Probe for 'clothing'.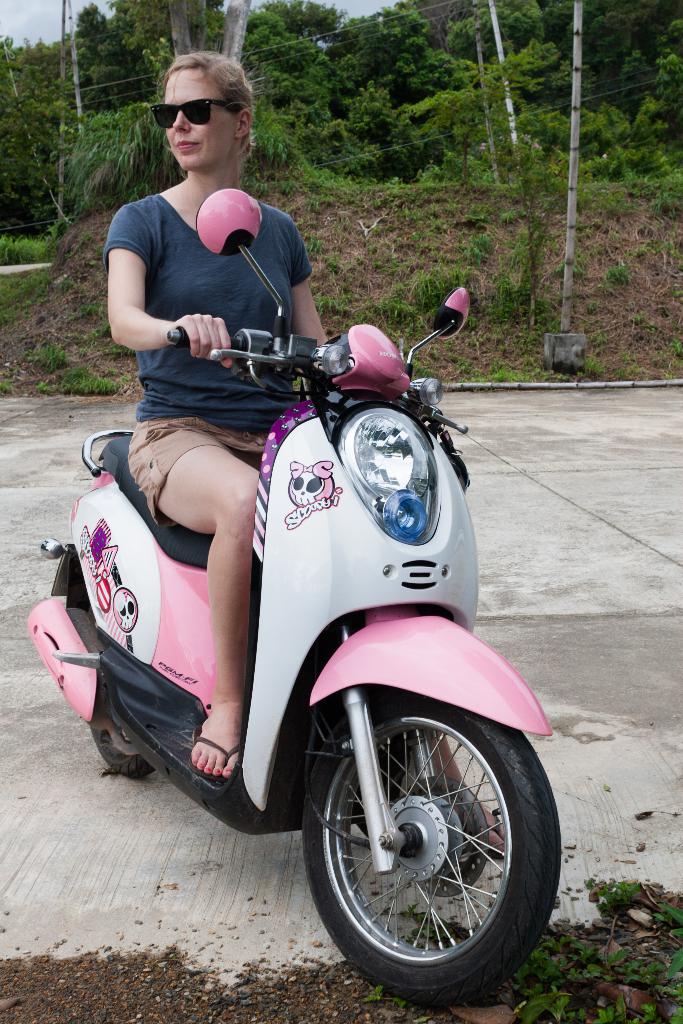
Probe result: 102, 195, 322, 521.
